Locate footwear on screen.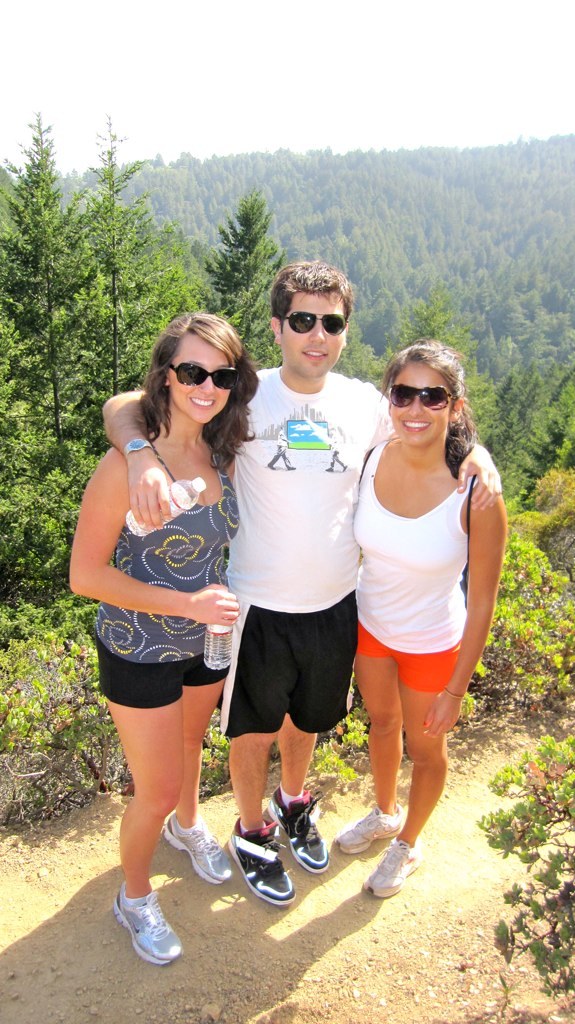
On screen at BBox(266, 787, 331, 872).
